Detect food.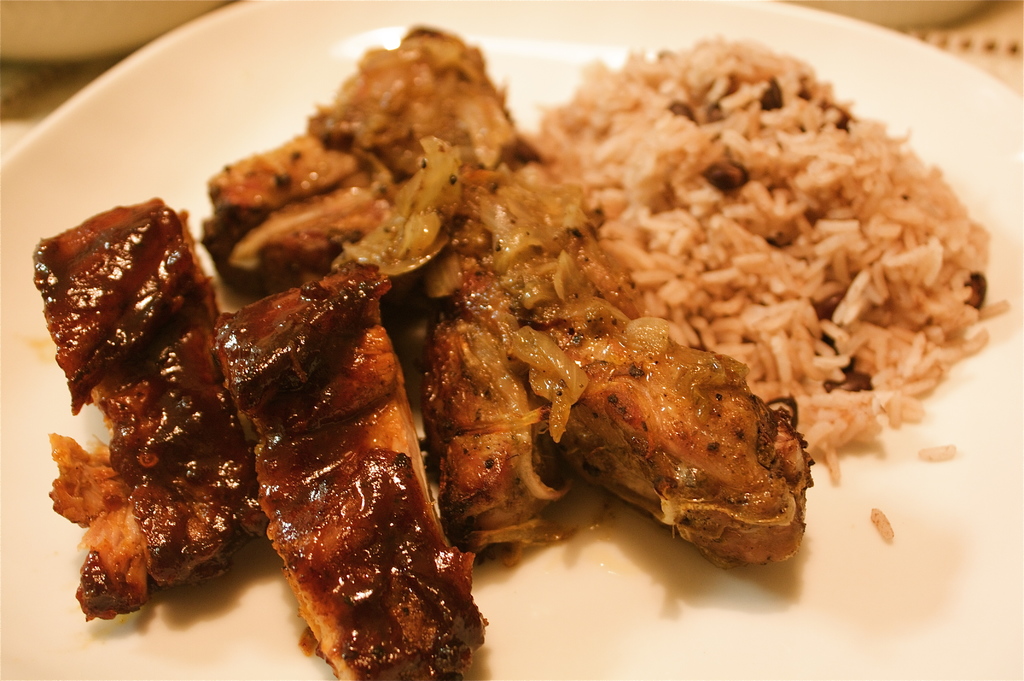
Detected at x1=108 y1=8 x2=964 y2=611.
